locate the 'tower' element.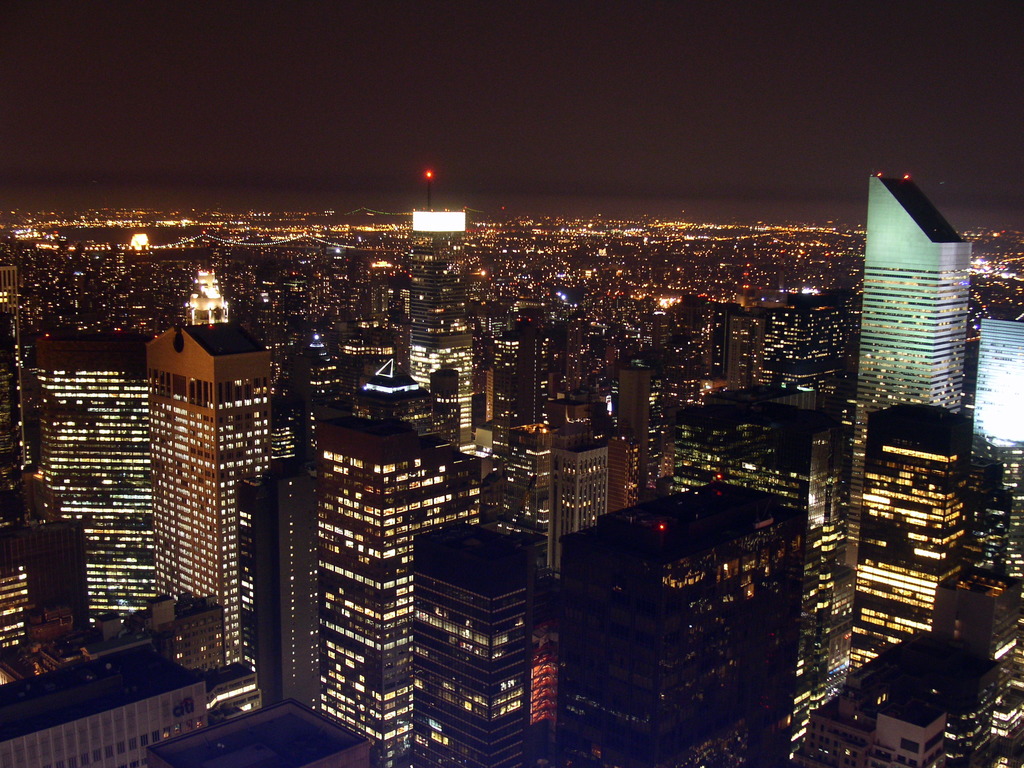
Element bbox: 557/476/801/767.
